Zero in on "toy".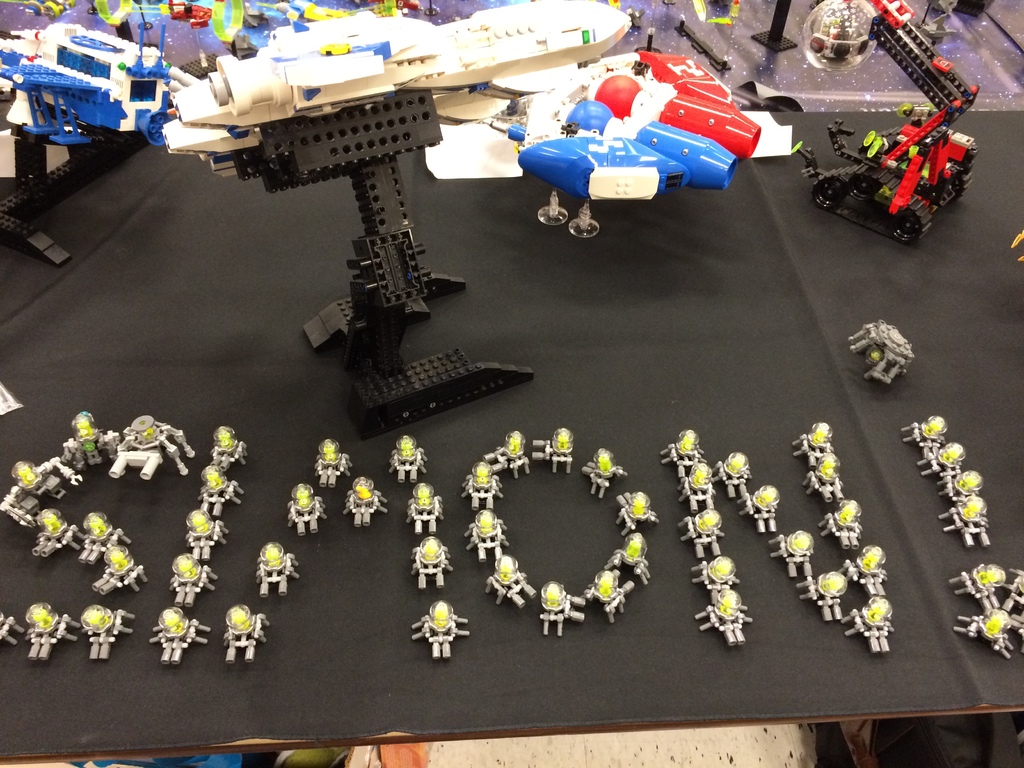
Zeroed in: {"x1": 344, "y1": 477, "x2": 390, "y2": 527}.
